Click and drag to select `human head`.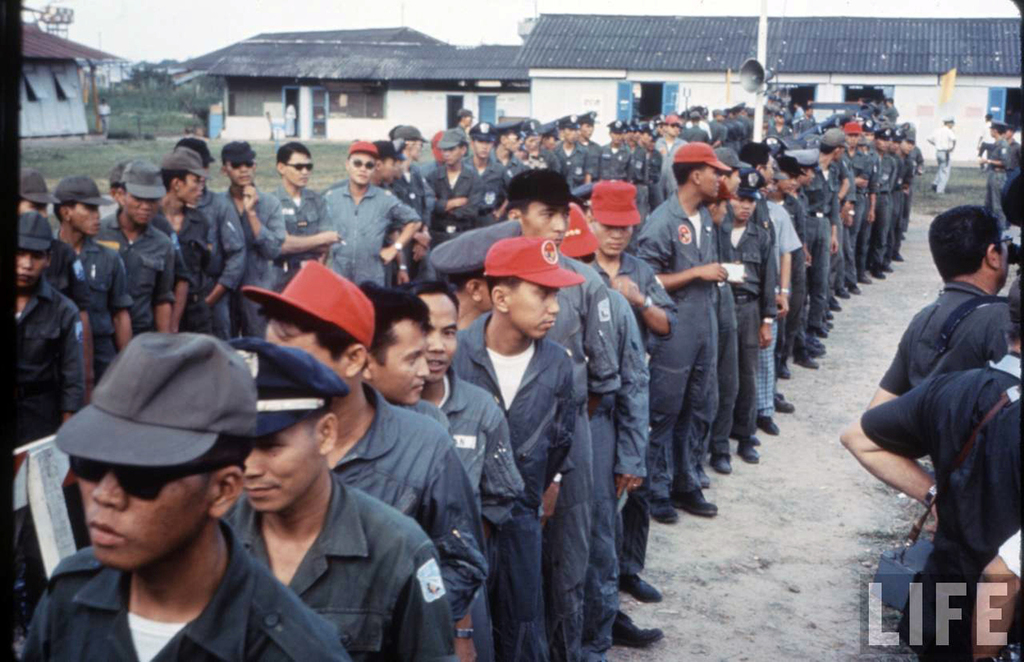
Selection: locate(705, 194, 727, 231).
